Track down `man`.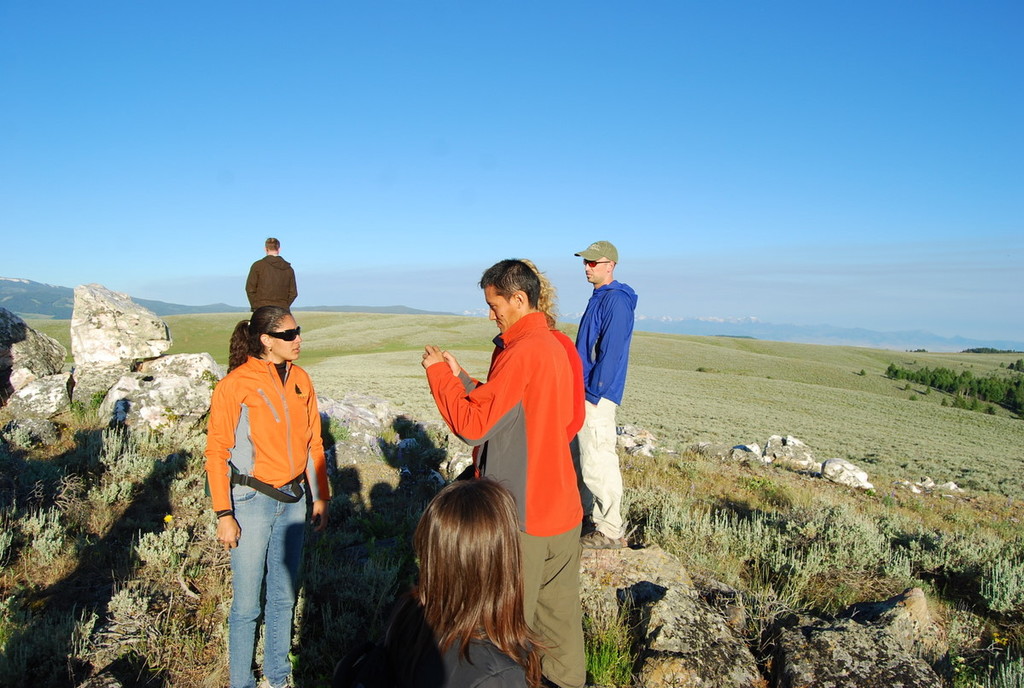
Tracked to BBox(243, 229, 298, 316).
